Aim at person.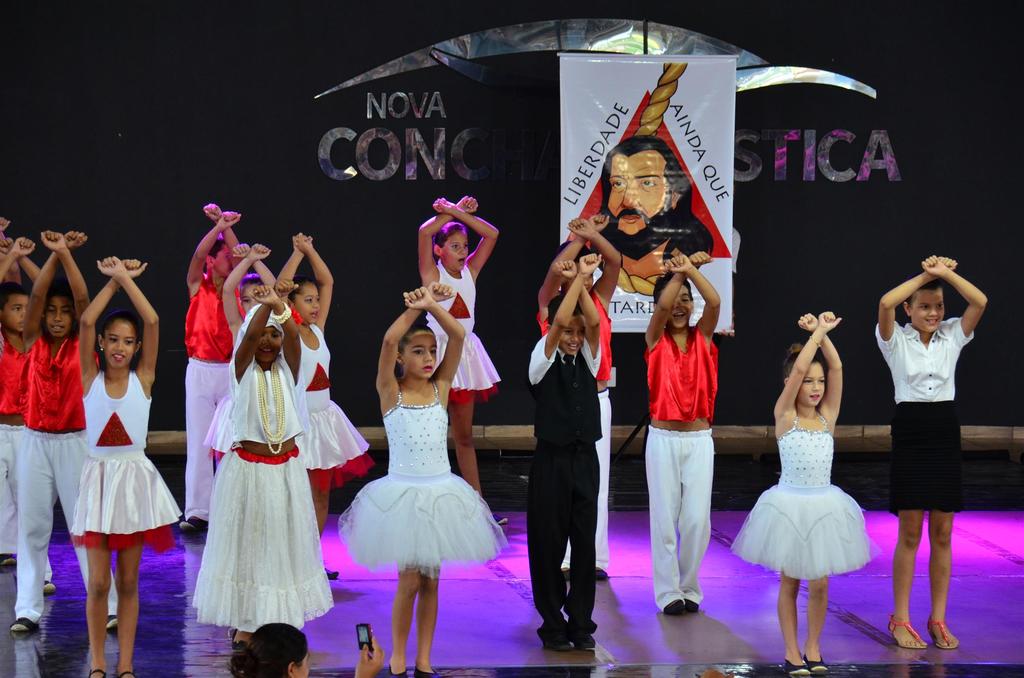
Aimed at box=[0, 237, 41, 569].
